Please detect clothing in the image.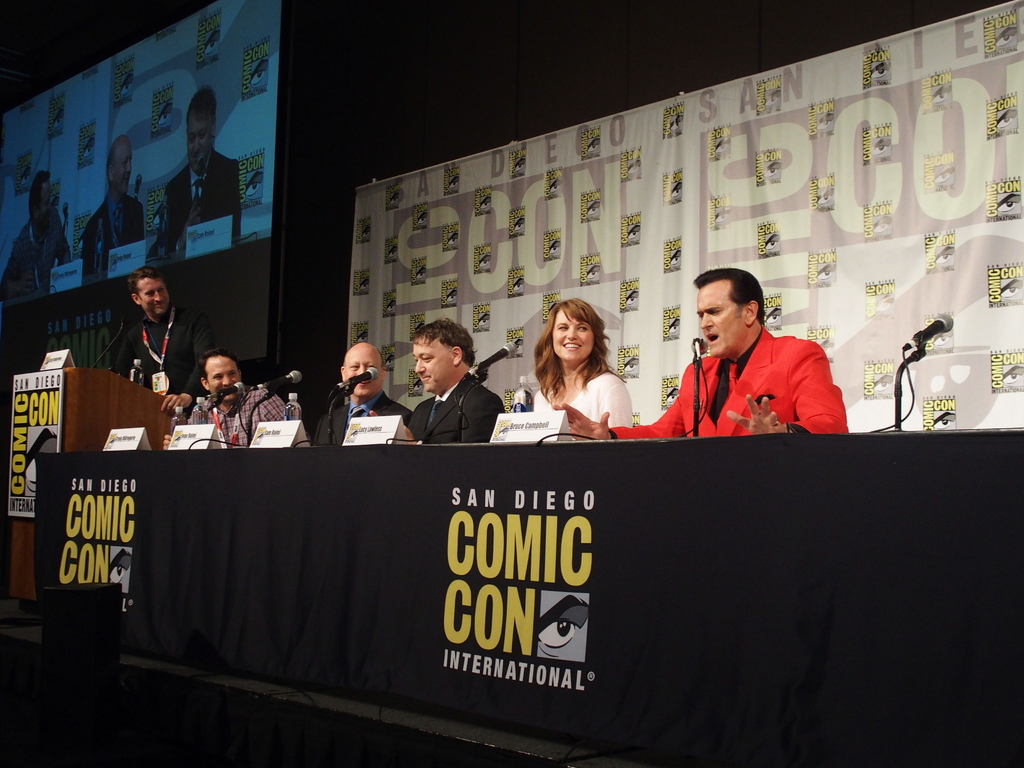
531 369 634 442.
